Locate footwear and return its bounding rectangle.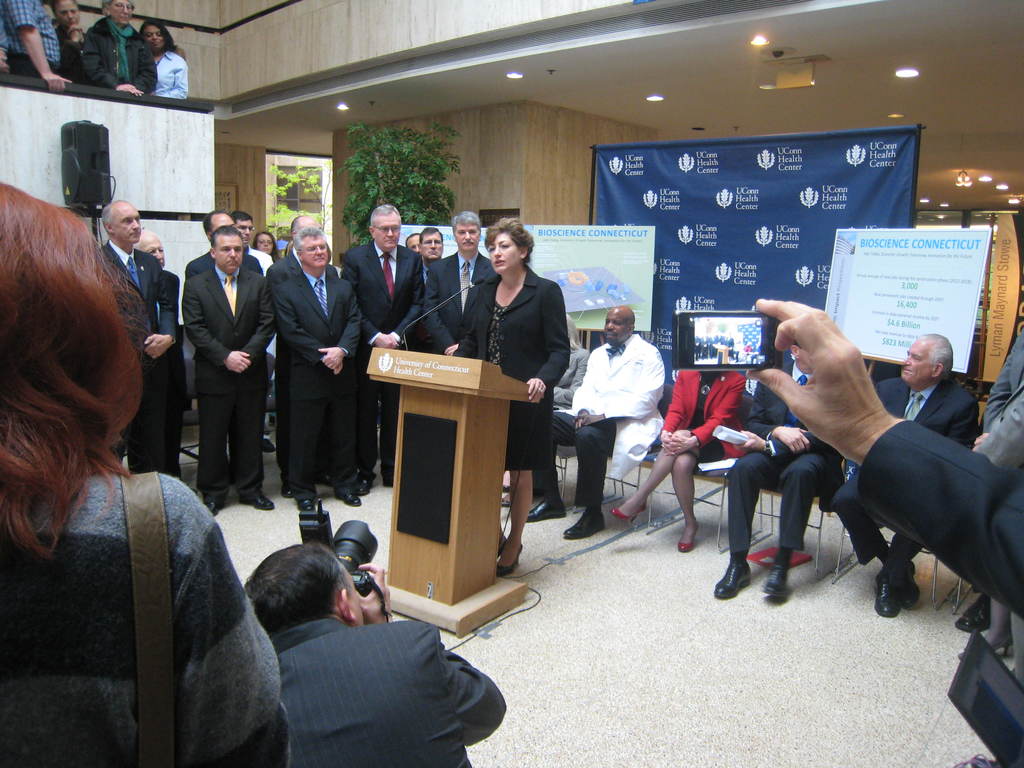
{"x1": 608, "y1": 502, "x2": 646, "y2": 524}.
